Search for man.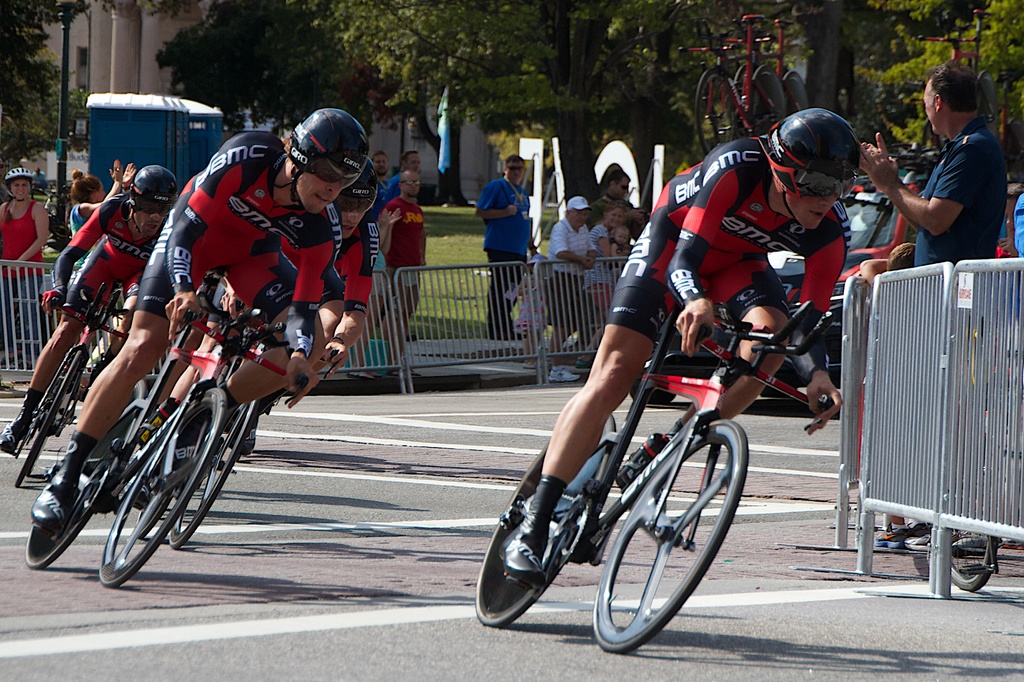
Found at region(474, 159, 534, 330).
